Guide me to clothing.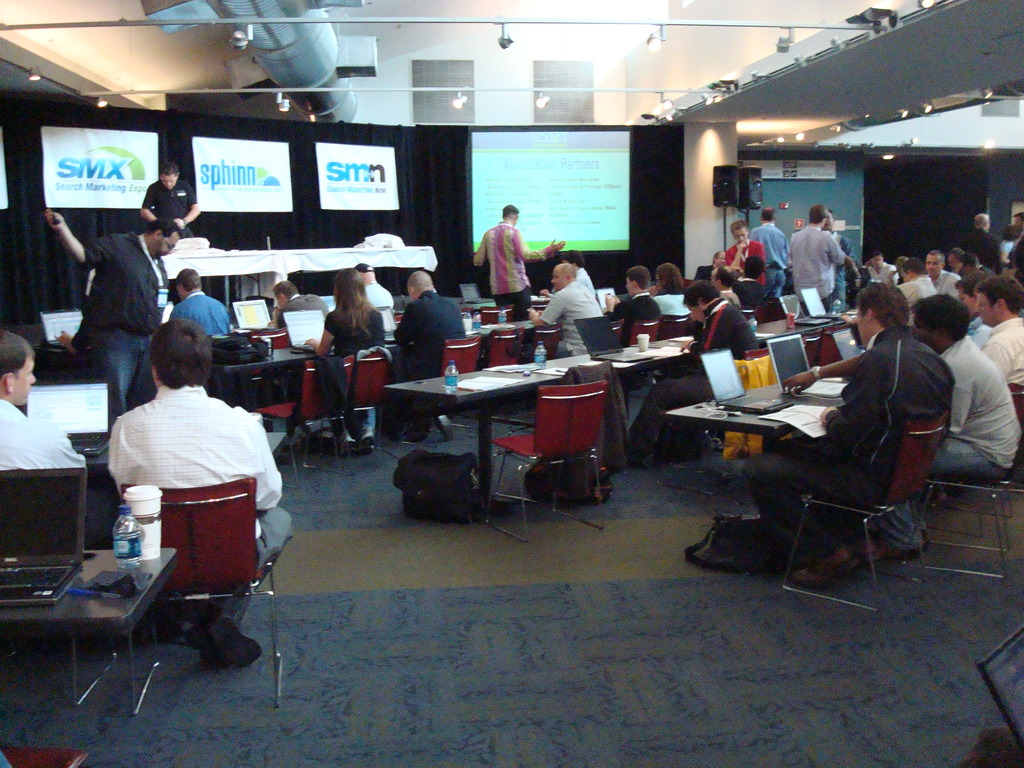
Guidance: (989, 311, 1023, 408).
